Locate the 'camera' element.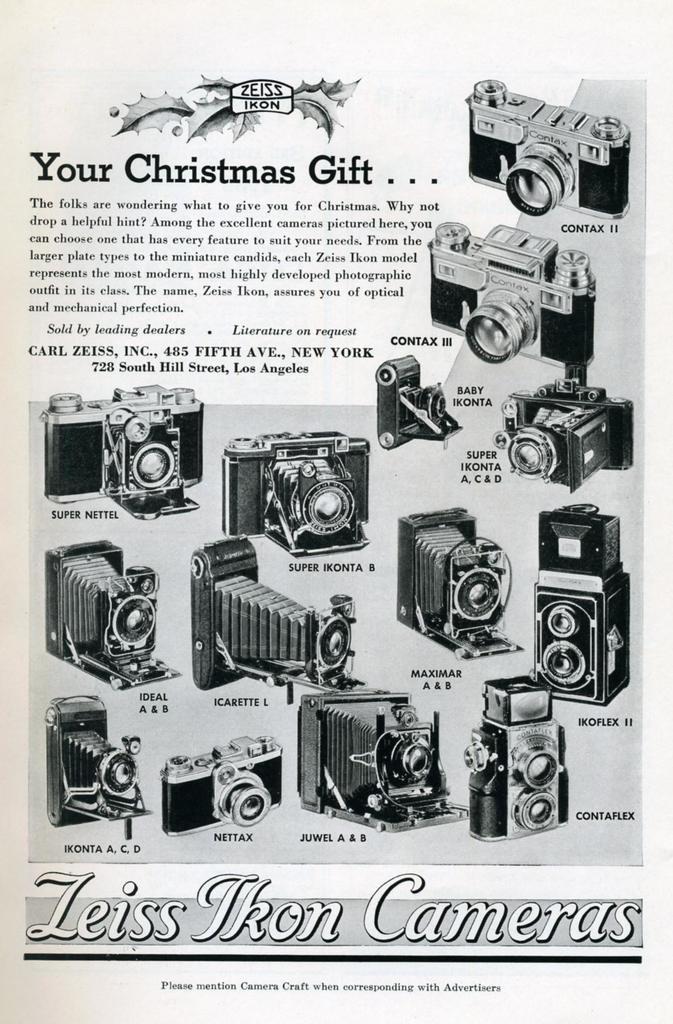
Element bbox: locate(398, 503, 521, 664).
